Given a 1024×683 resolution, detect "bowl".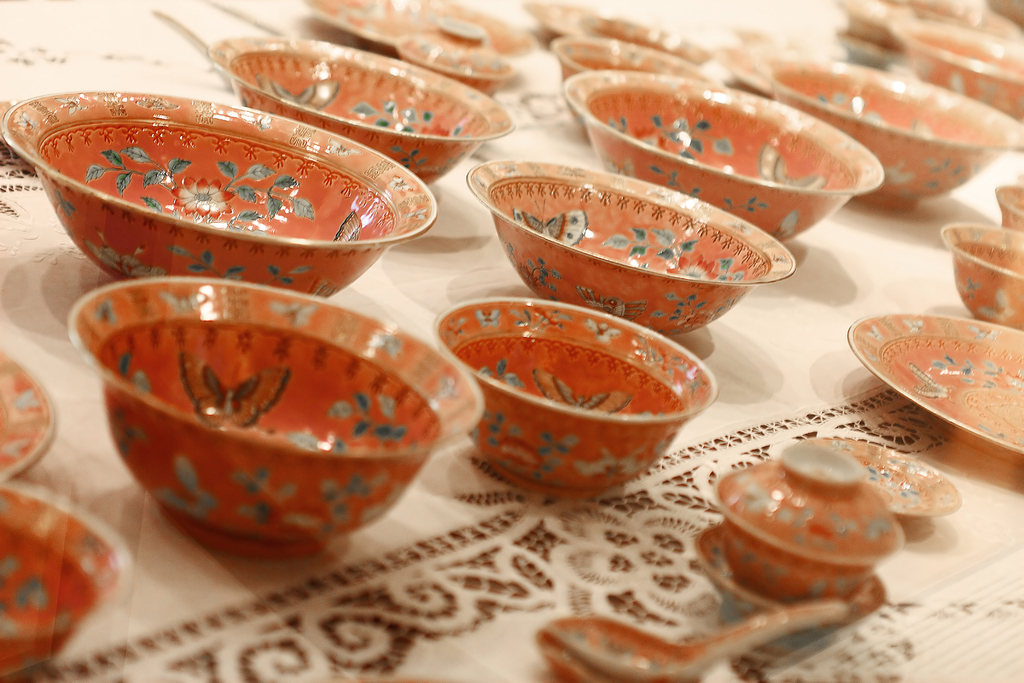
(528, 0, 597, 34).
